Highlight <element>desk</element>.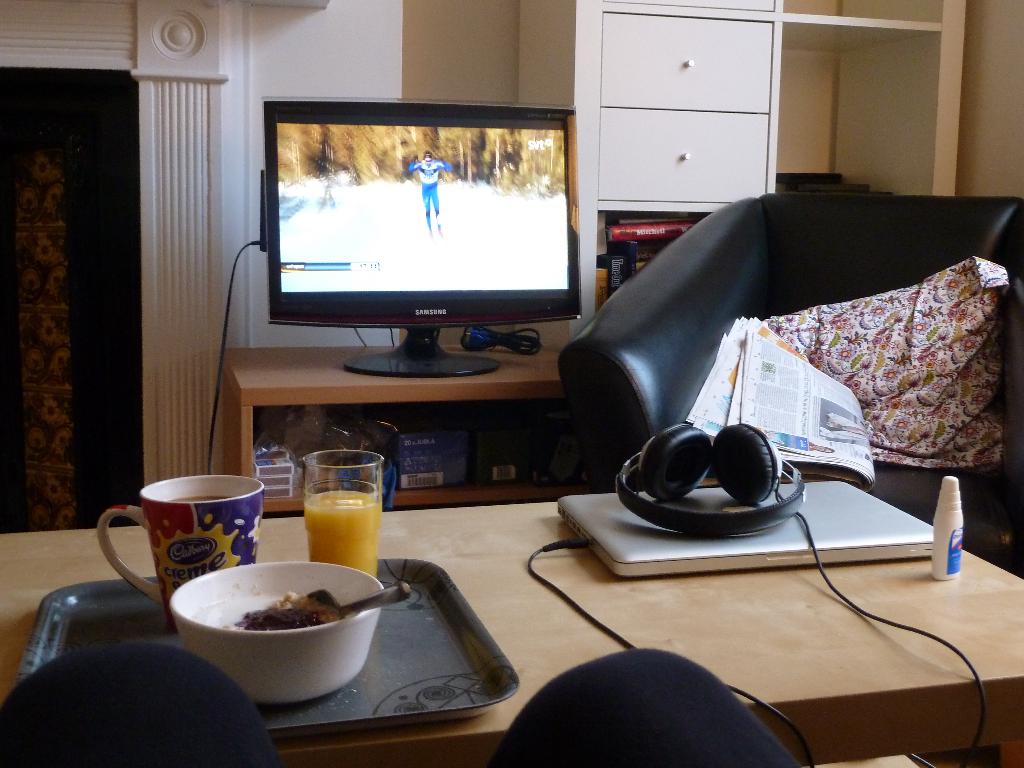
Highlighted region: pyautogui.locateOnScreen(0, 499, 1023, 742).
